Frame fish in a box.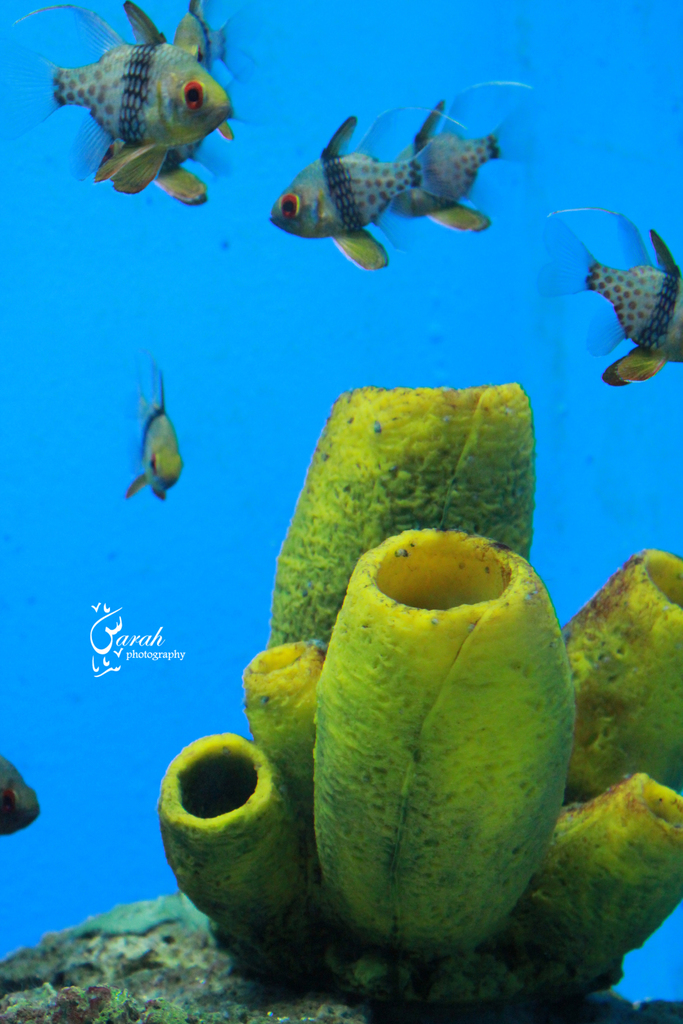
[x1=119, y1=354, x2=188, y2=504].
